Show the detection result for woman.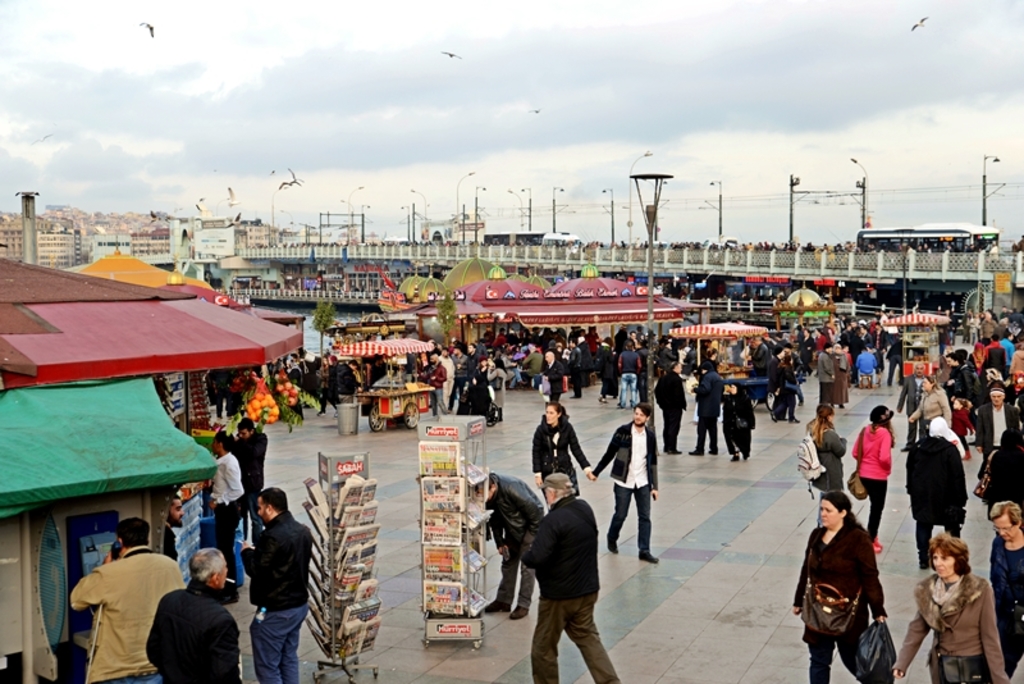
BBox(828, 342, 852, 403).
